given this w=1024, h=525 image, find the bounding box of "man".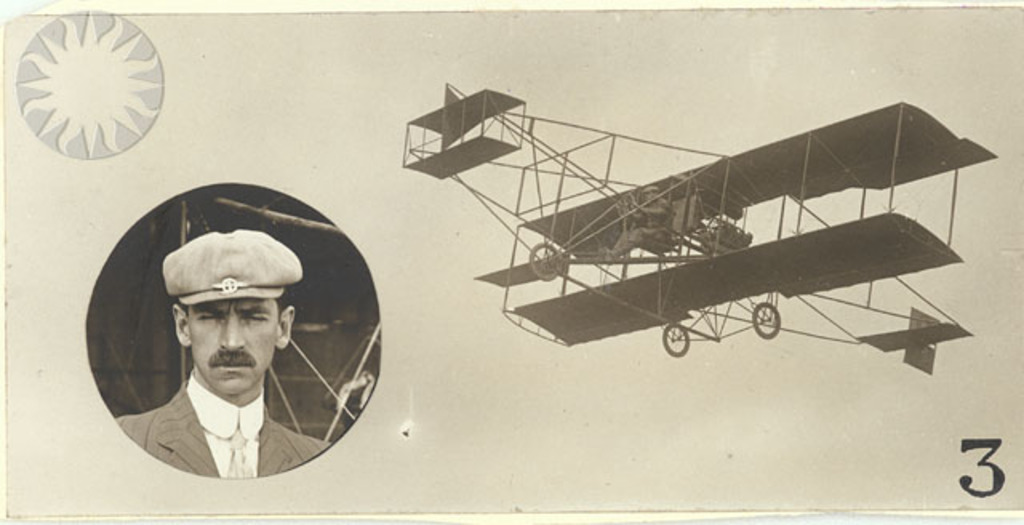
<bbox>115, 224, 331, 479</bbox>.
